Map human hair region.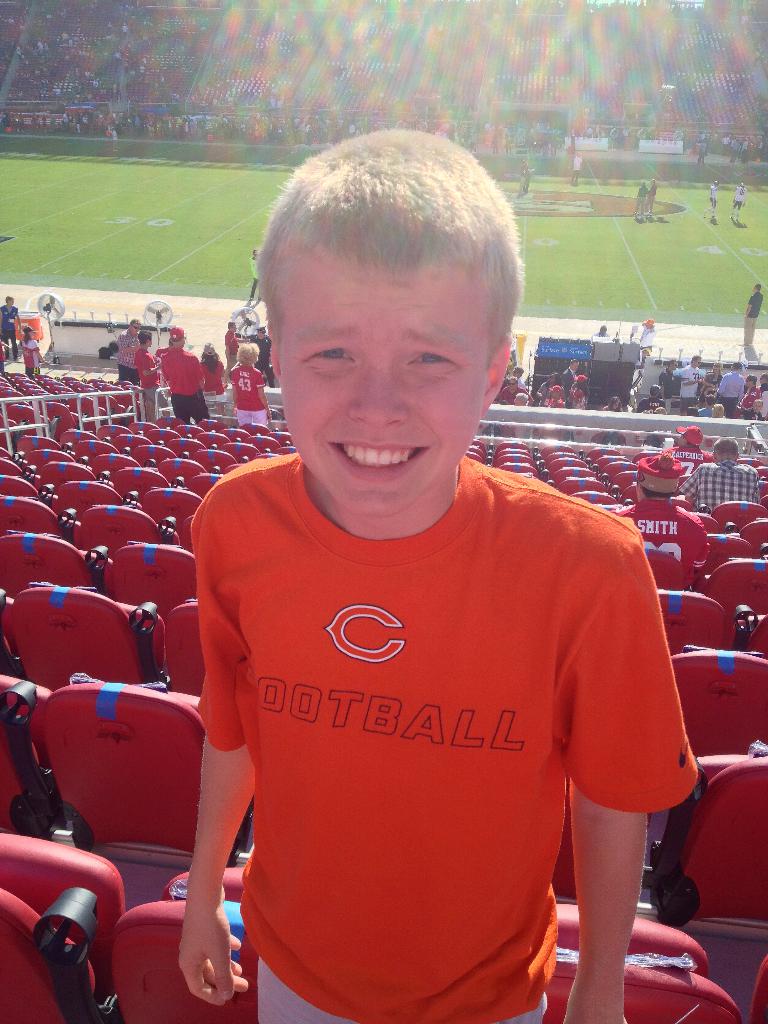
Mapped to l=605, t=397, r=621, b=413.
